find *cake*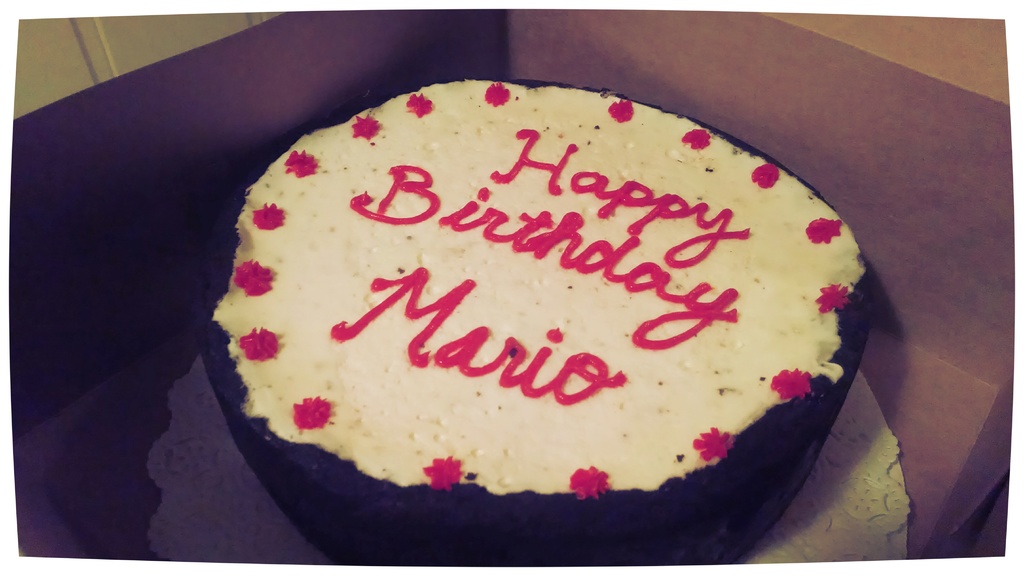
209:74:875:575
